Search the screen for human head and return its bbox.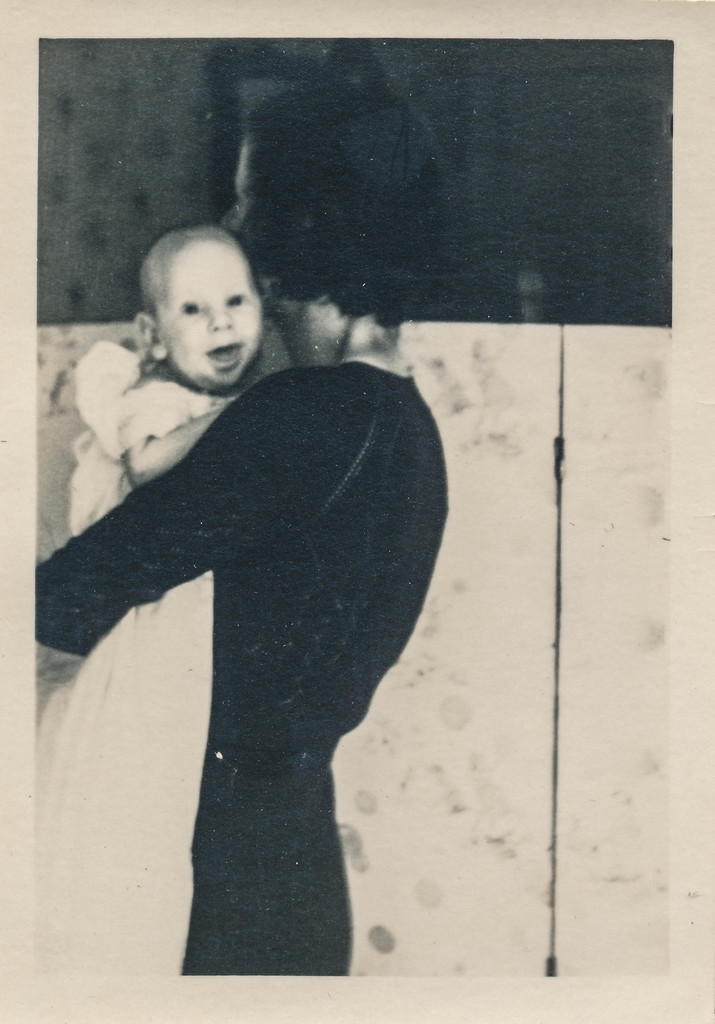
Found: box=[229, 70, 442, 312].
